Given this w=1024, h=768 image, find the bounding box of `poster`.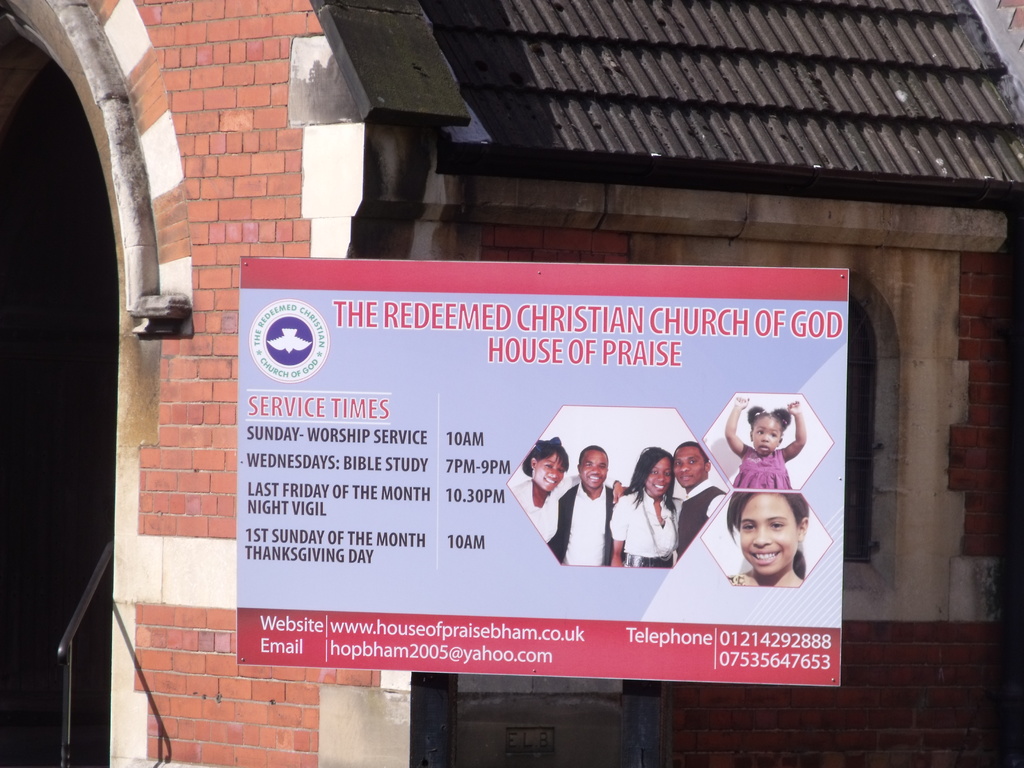
x1=240 y1=249 x2=851 y2=683.
